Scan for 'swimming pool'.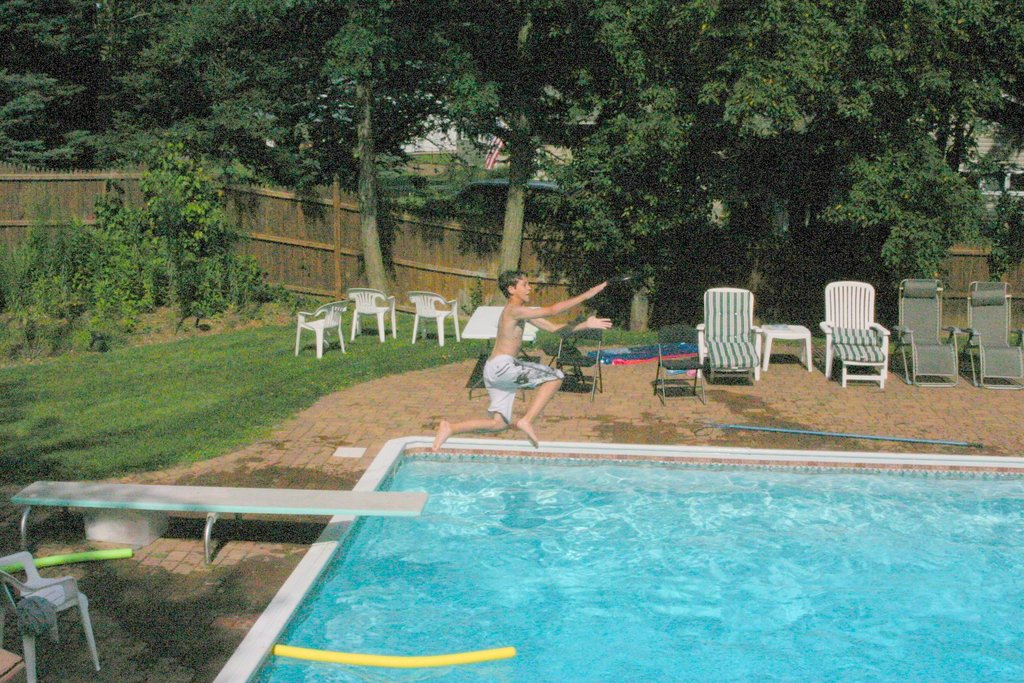
Scan result: [x1=213, y1=436, x2=1023, y2=682].
